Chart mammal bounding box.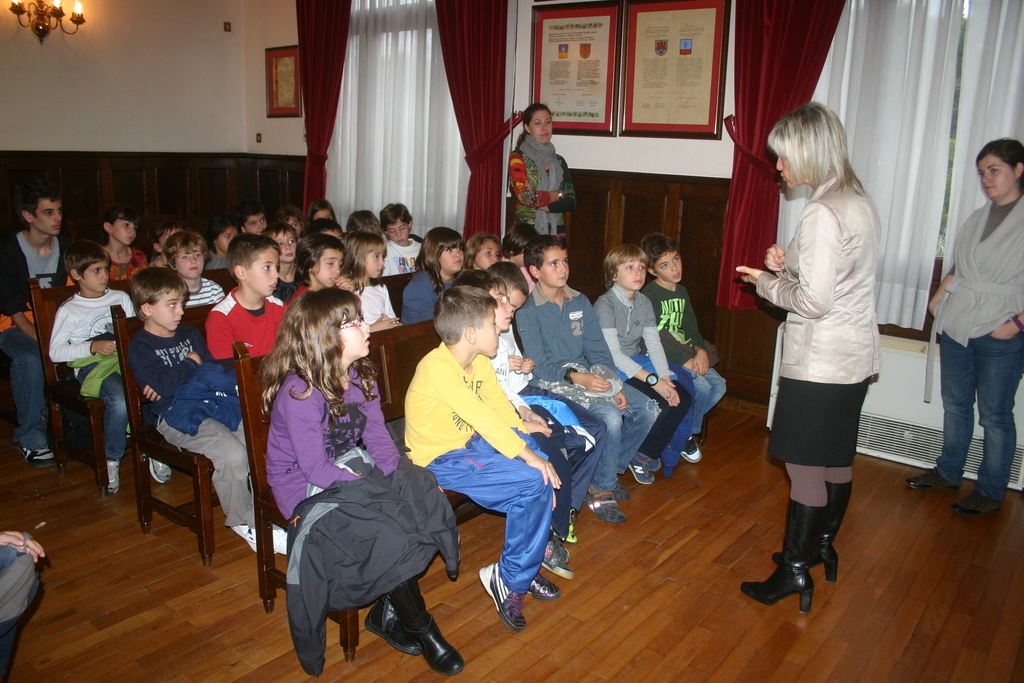
Charted: <region>243, 204, 282, 243</region>.
